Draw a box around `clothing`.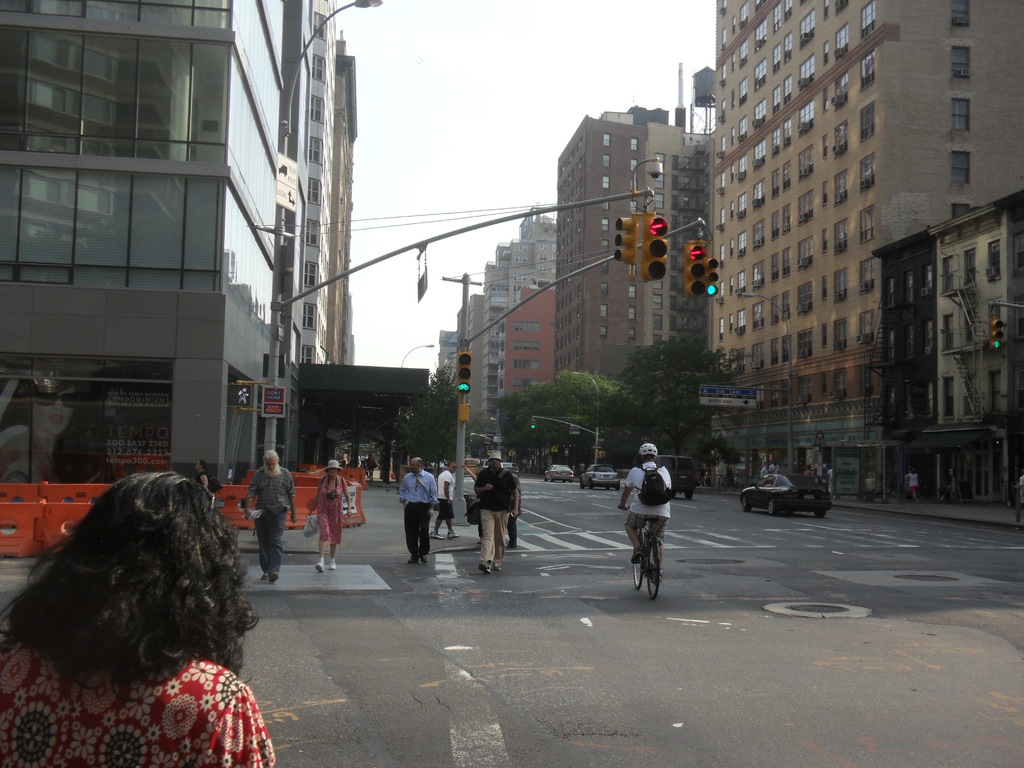
l=907, t=472, r=919, b=493.
